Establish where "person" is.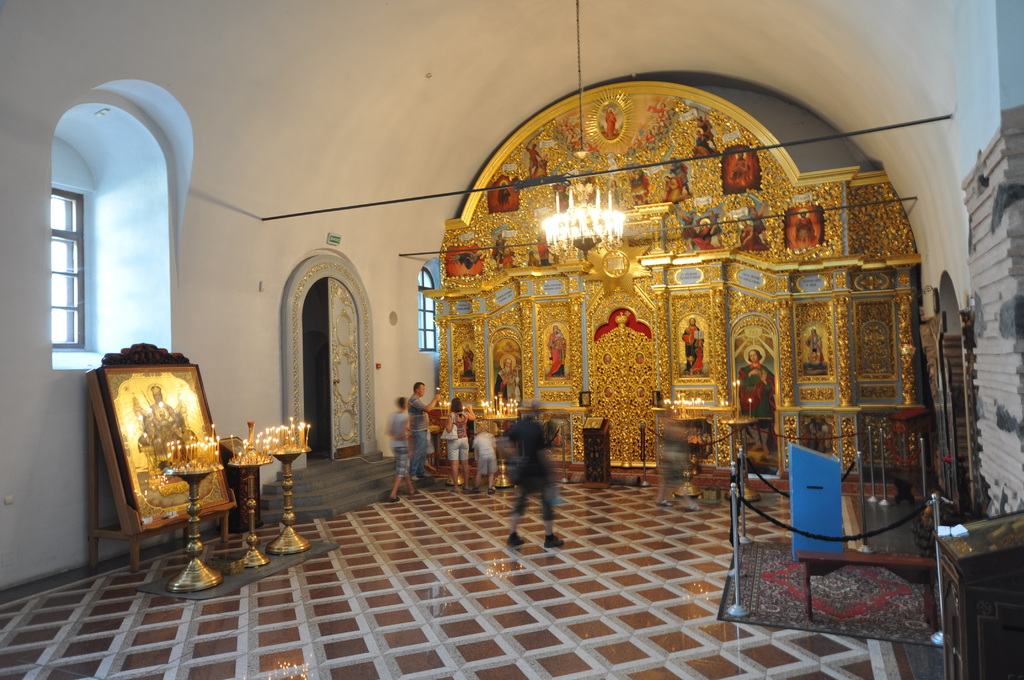
Established at l=676, t=318, r=703, b=366.
